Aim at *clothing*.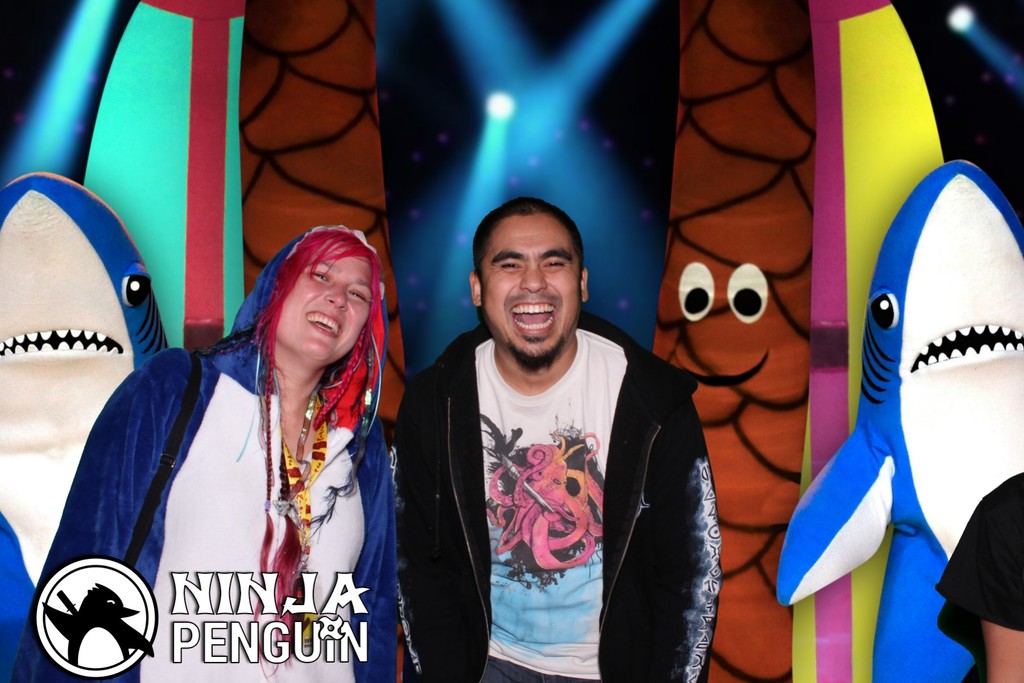
Aimed at locate(426, 267, 714, 679).
